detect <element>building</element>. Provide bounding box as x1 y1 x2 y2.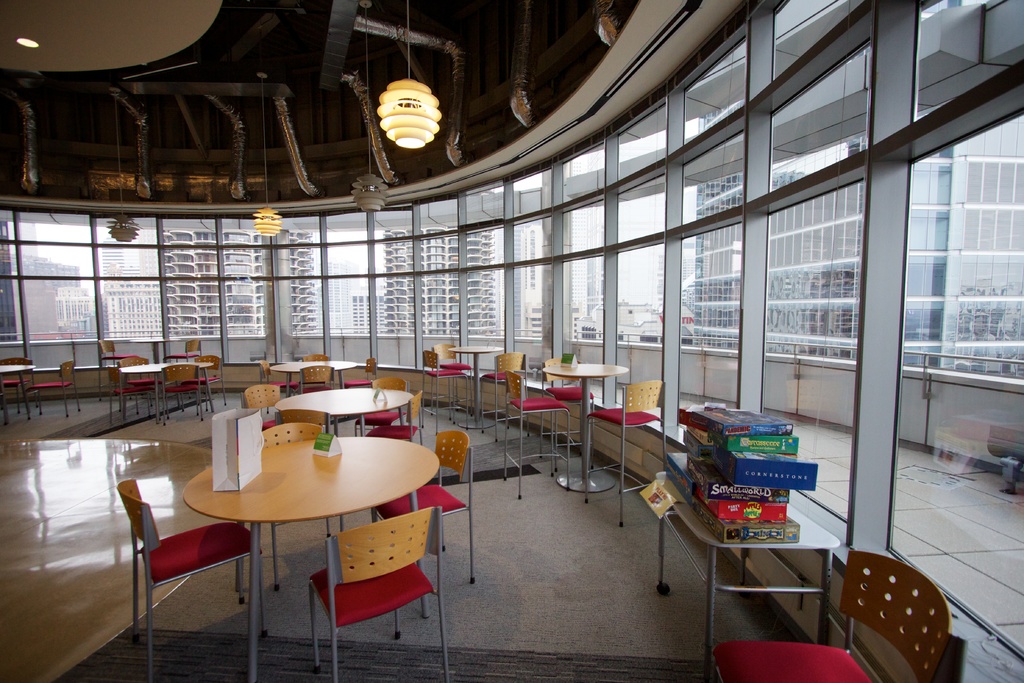
654 240 695 309.
